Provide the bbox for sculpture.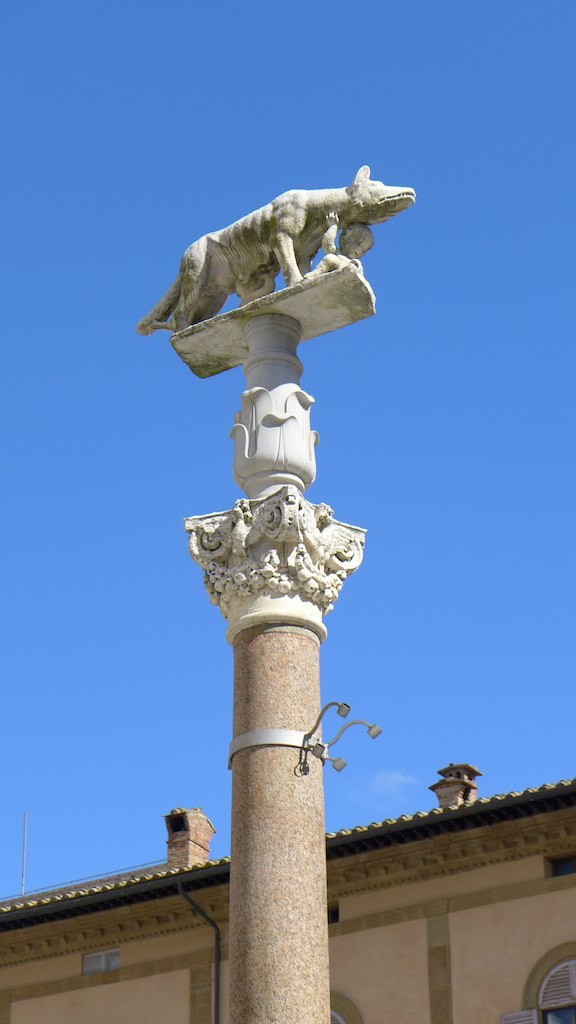
x1=186 y1=479 x2=363 y2=617.
